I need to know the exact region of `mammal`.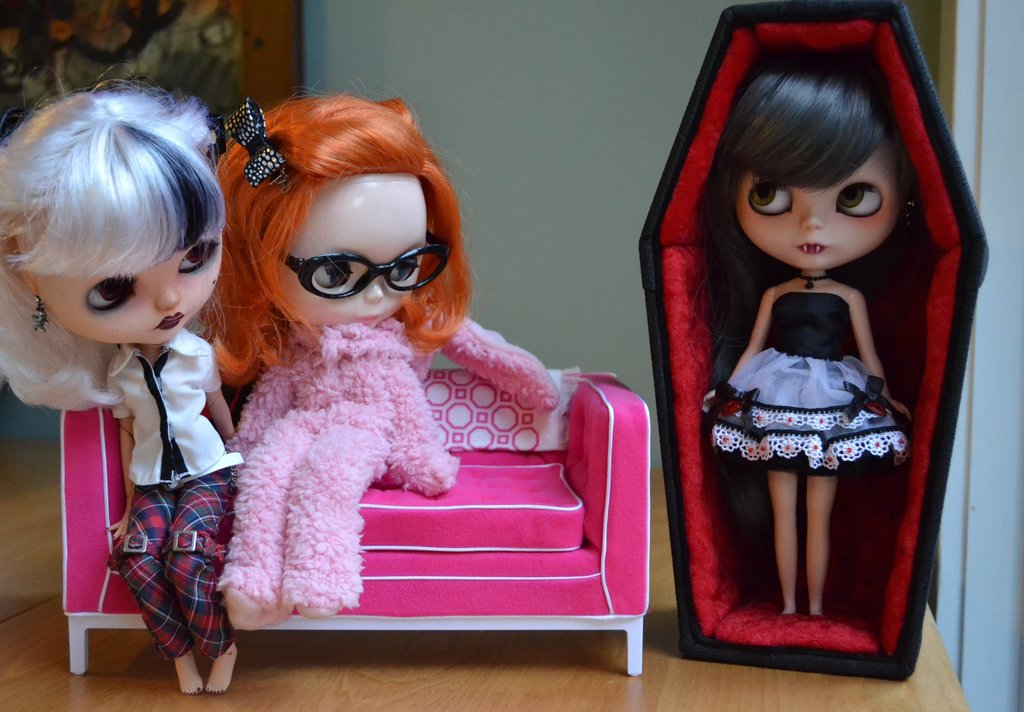
Region: BBox(193, 91, 557, 631).
